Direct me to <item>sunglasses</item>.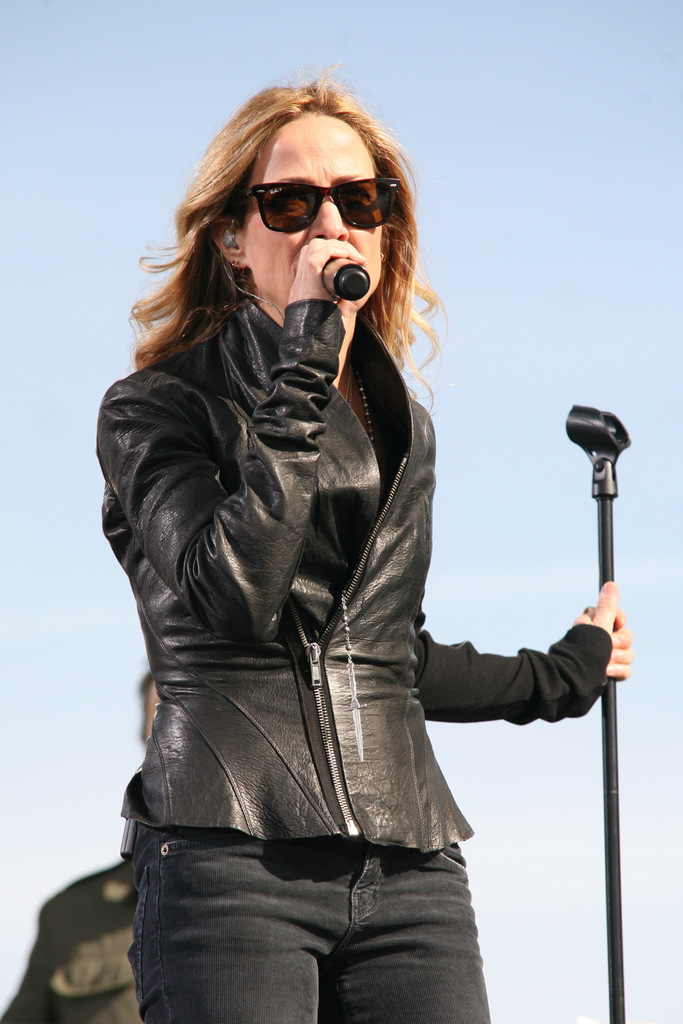
Direction: Rect(236, 175, 401, 237).
